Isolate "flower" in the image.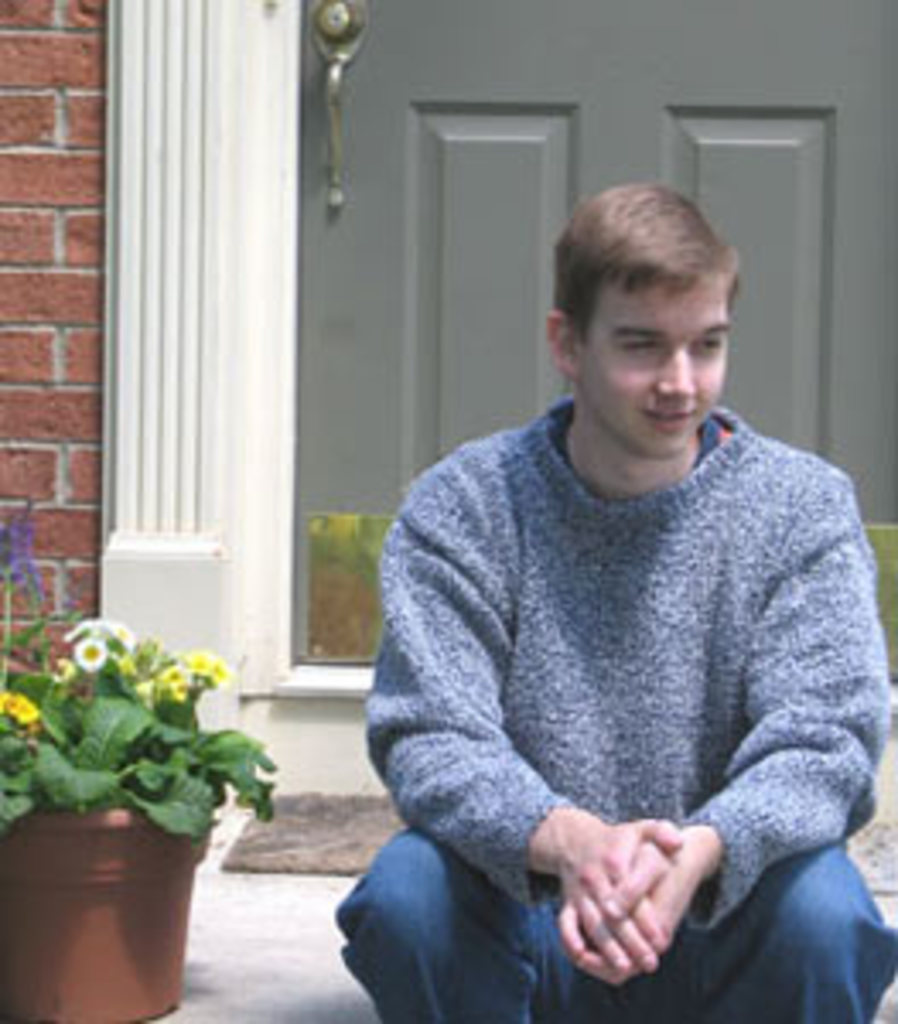
Isolated region: detection(72, 642, 102, 669).
